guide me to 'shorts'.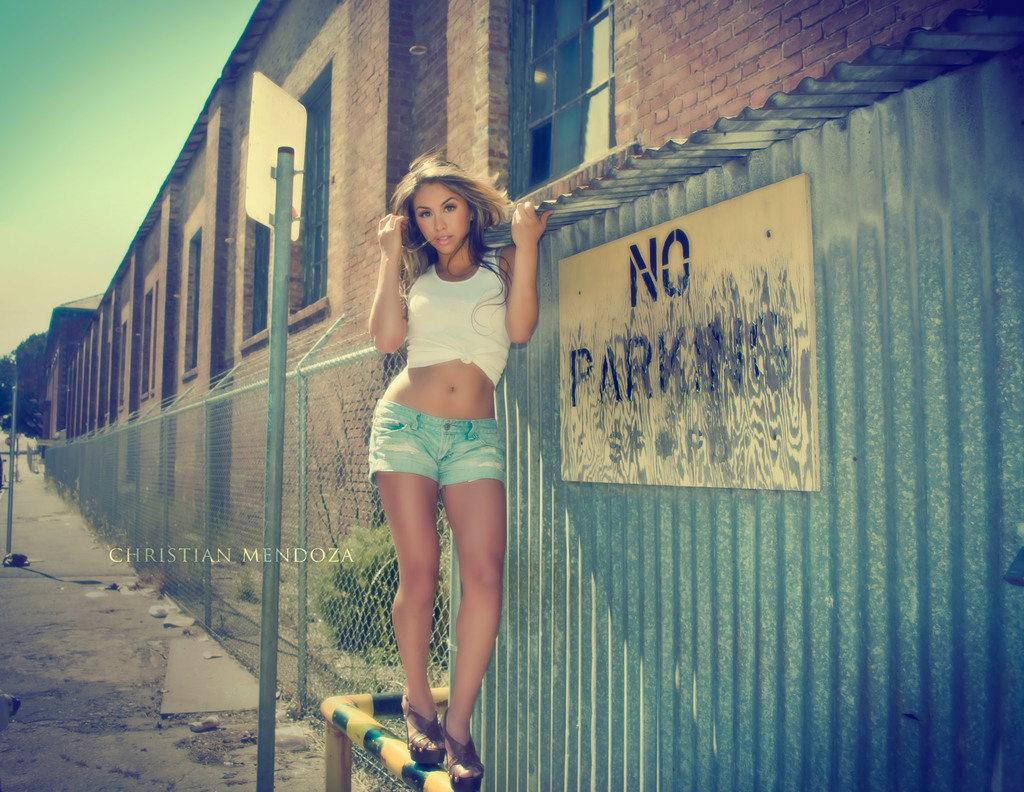
Guidance: l=366, t=417, r=500, b=490.
